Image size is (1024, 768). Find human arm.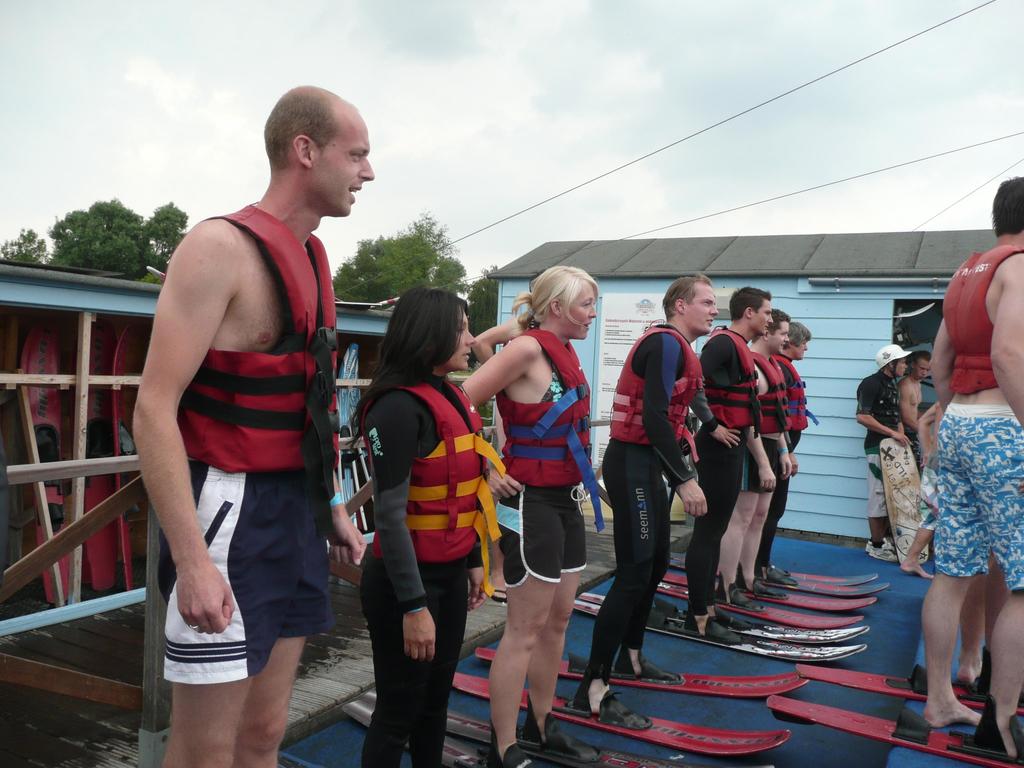
<bbox>326, 415, 376, 575</bbox>.
